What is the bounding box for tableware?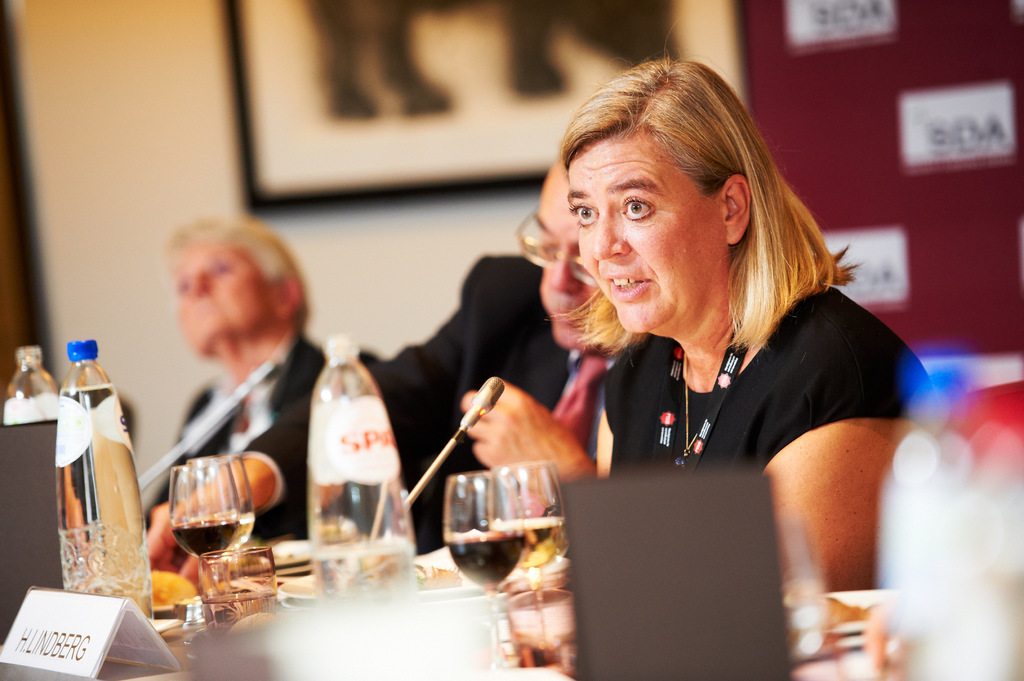
Rect(184, 461, 255, 581).
